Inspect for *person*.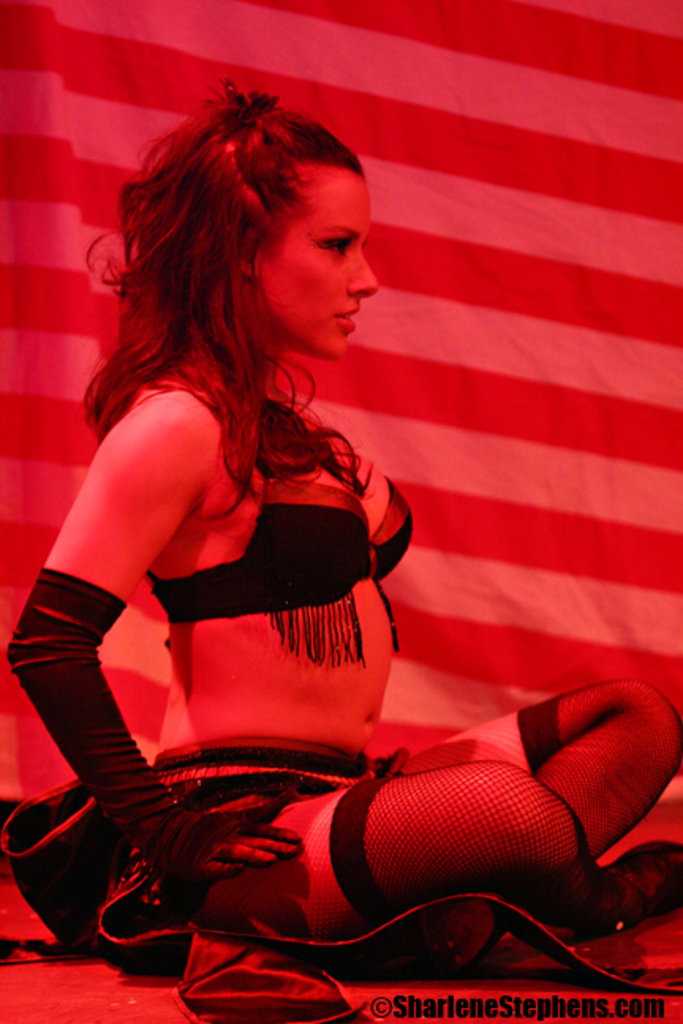
Inspection: (left=0, top=81, right=681, bottom=1021).
